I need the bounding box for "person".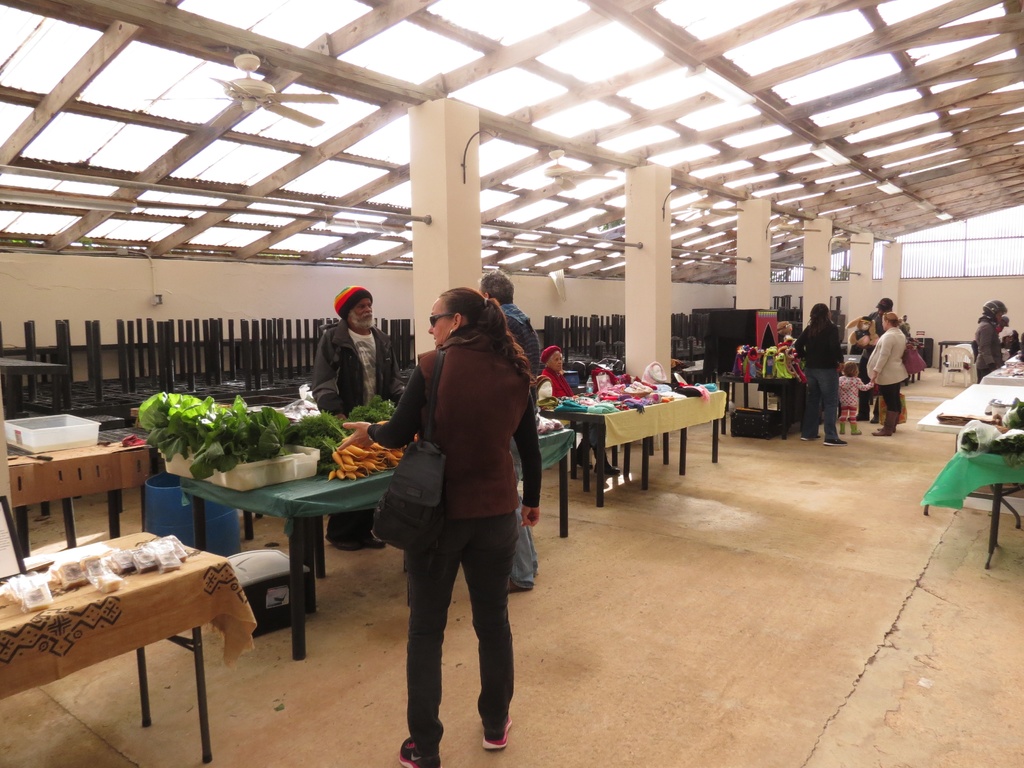
Here it is: 844:360:872:436.
